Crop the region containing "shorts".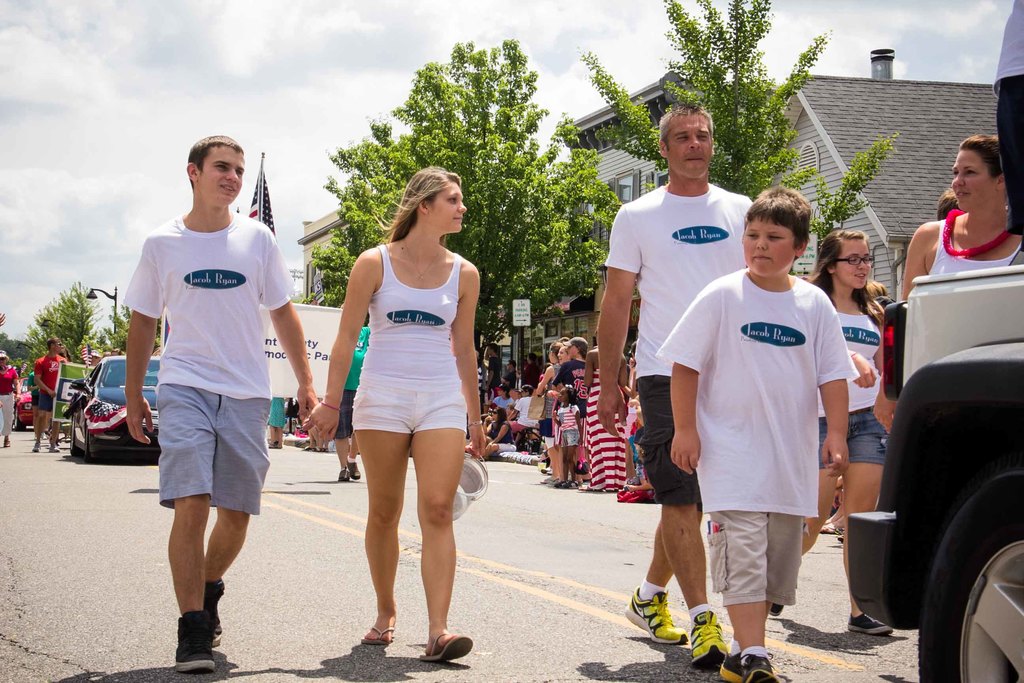
Crop region: {"x1": 561, "y1": 429, "x2": 577, "y2": 446}.
